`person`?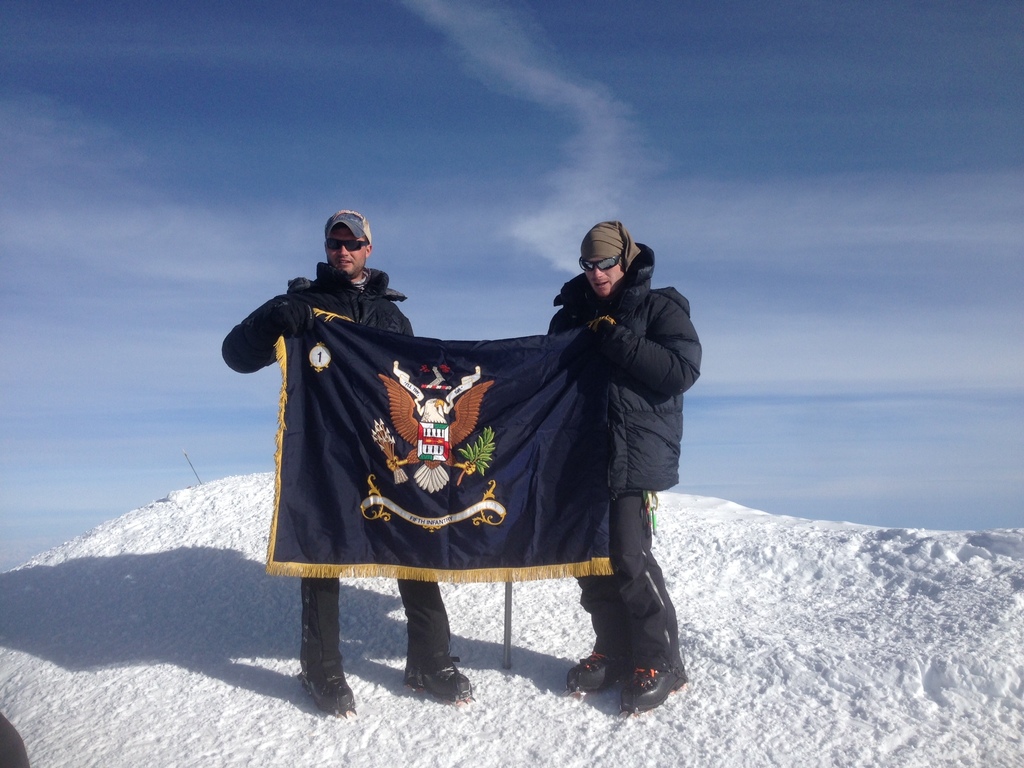
box(220, 208, 473, 716)
